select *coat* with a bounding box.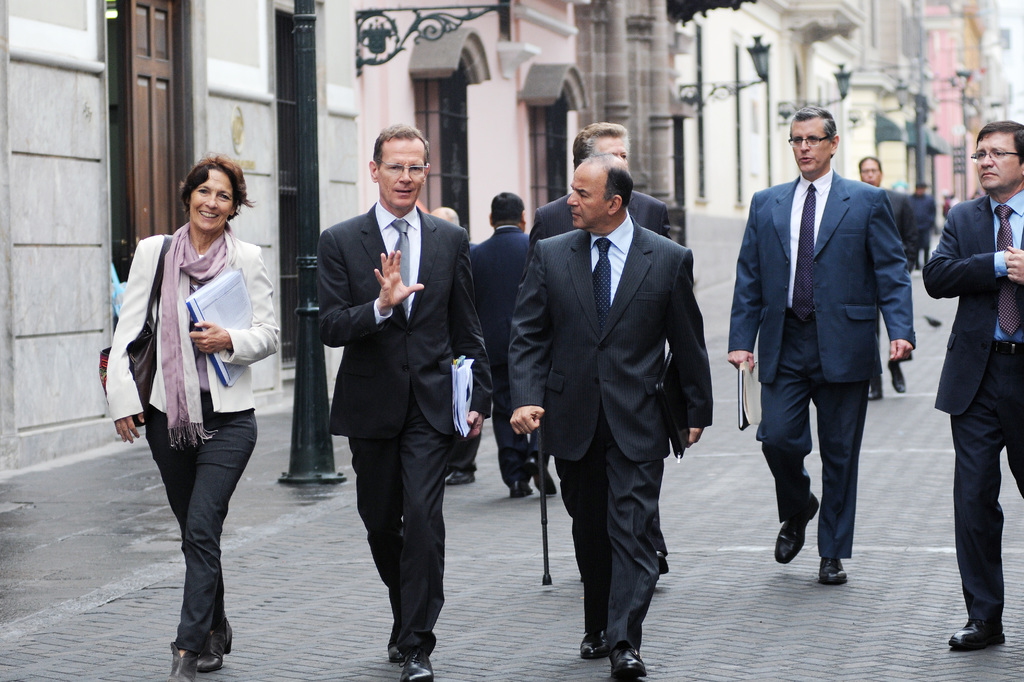
x1=509, y1=216, x2=717, y2=458.
